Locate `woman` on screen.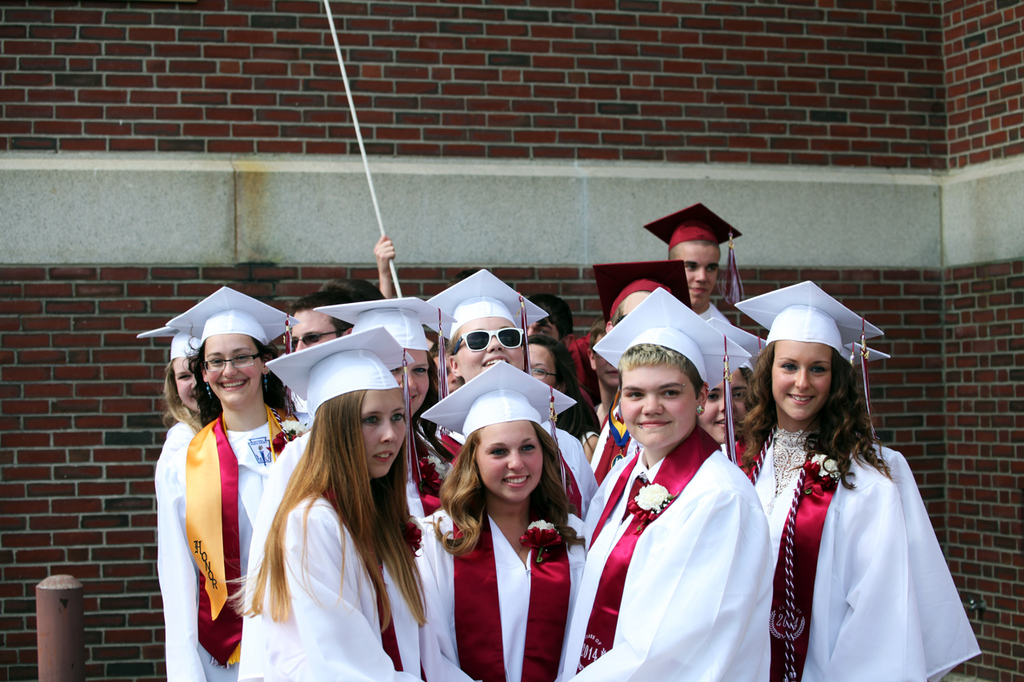
On screen at (414, 357, 590, 681).
